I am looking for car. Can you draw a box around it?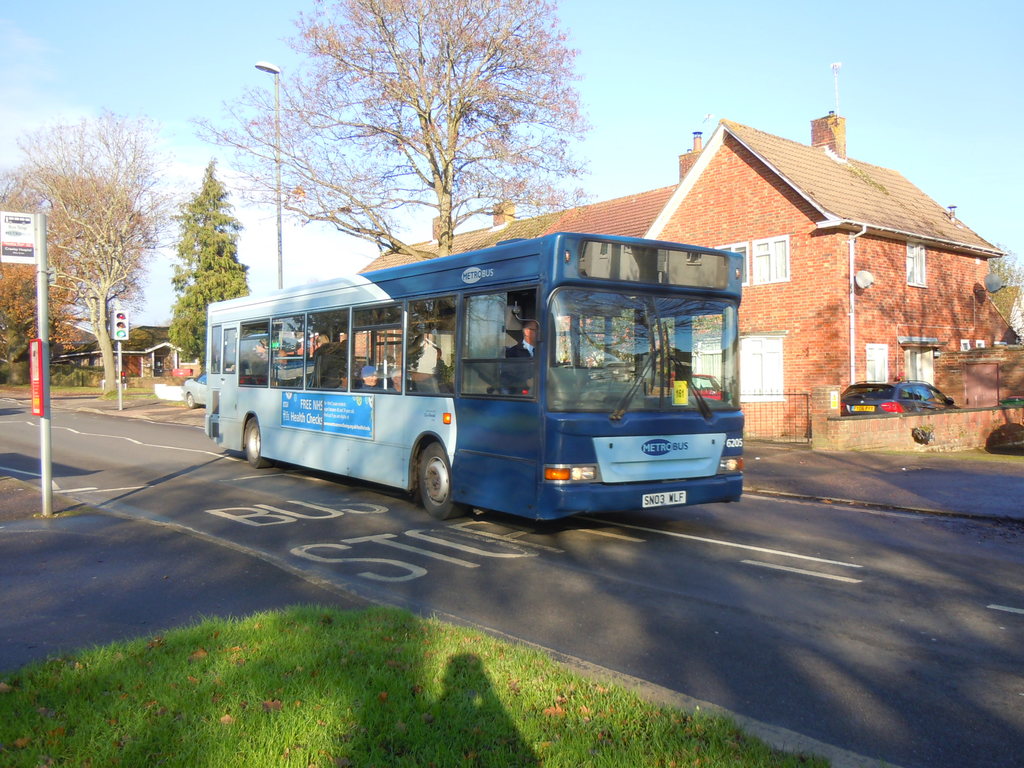
Sure, the bounding box is [x1=178, y1=375, x2=207, y2=409].
